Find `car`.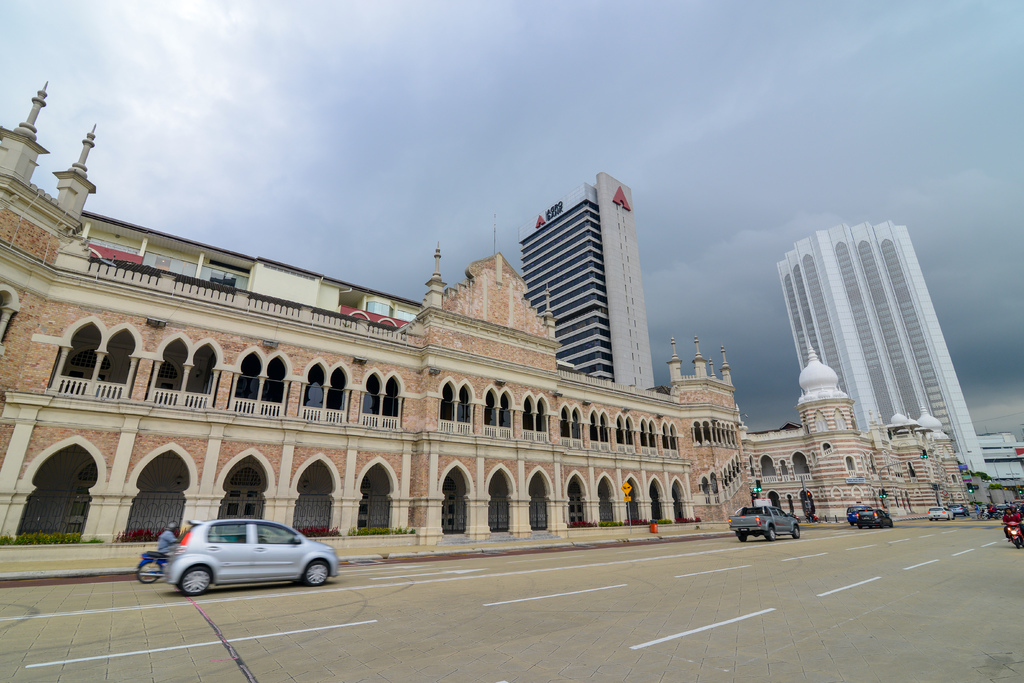
select_region(726, 499, 803, 544).
